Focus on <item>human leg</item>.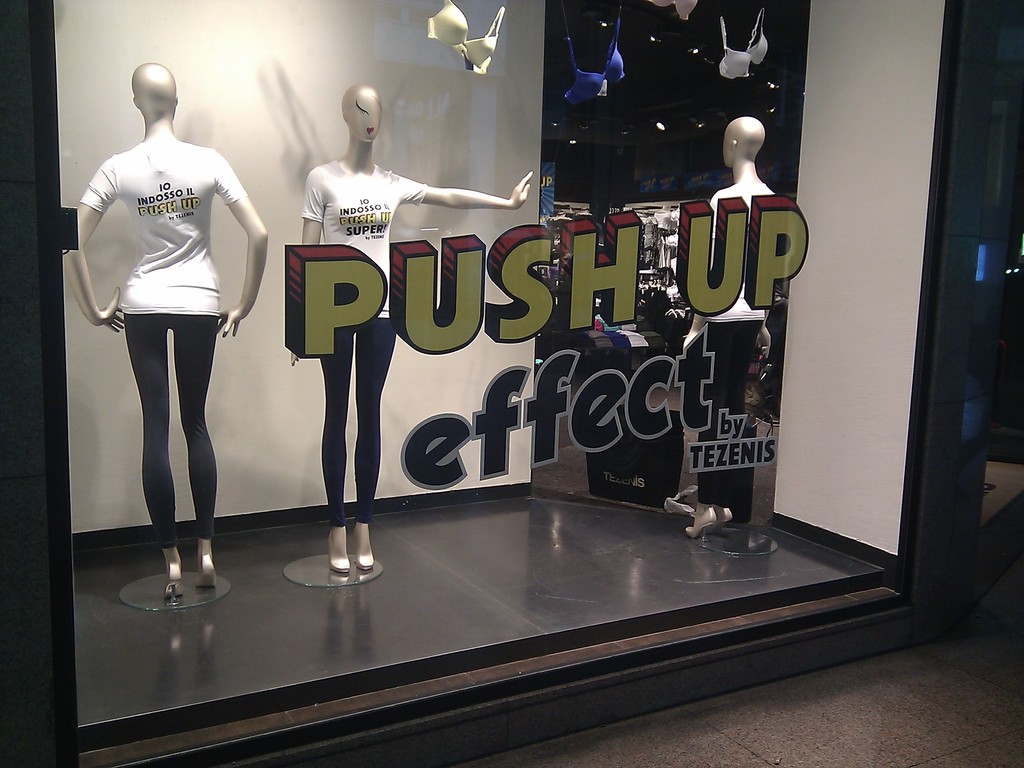
Focused at 118 291 176 579.
